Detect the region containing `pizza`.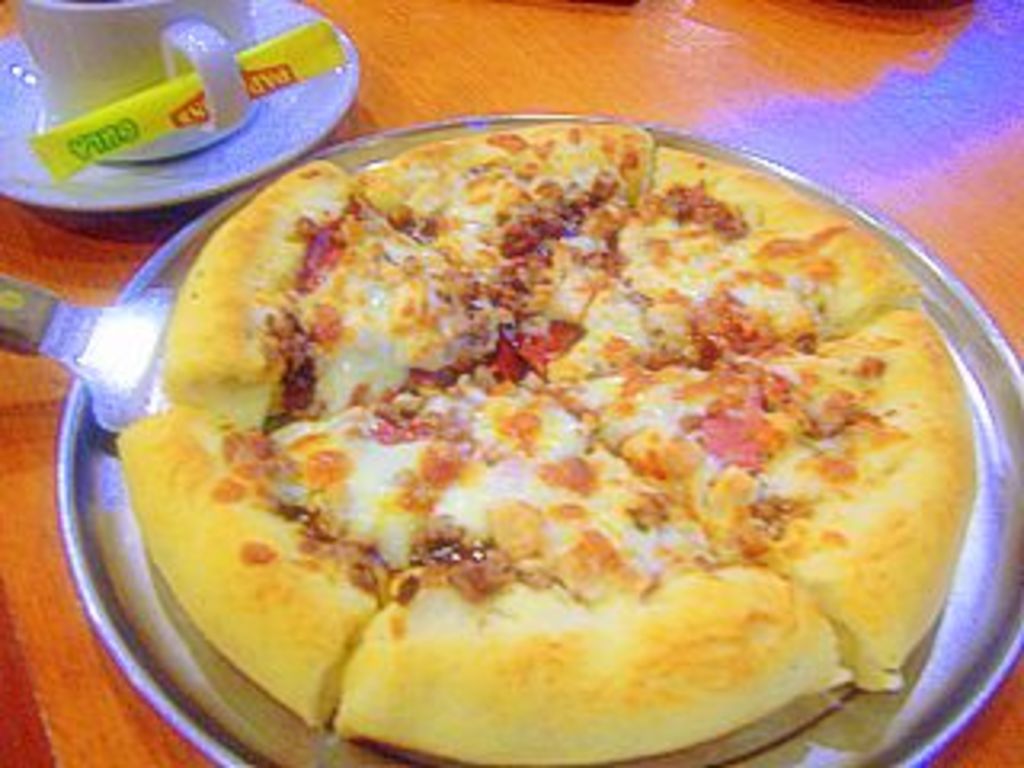
bbox(109, 109, 976, 762).
